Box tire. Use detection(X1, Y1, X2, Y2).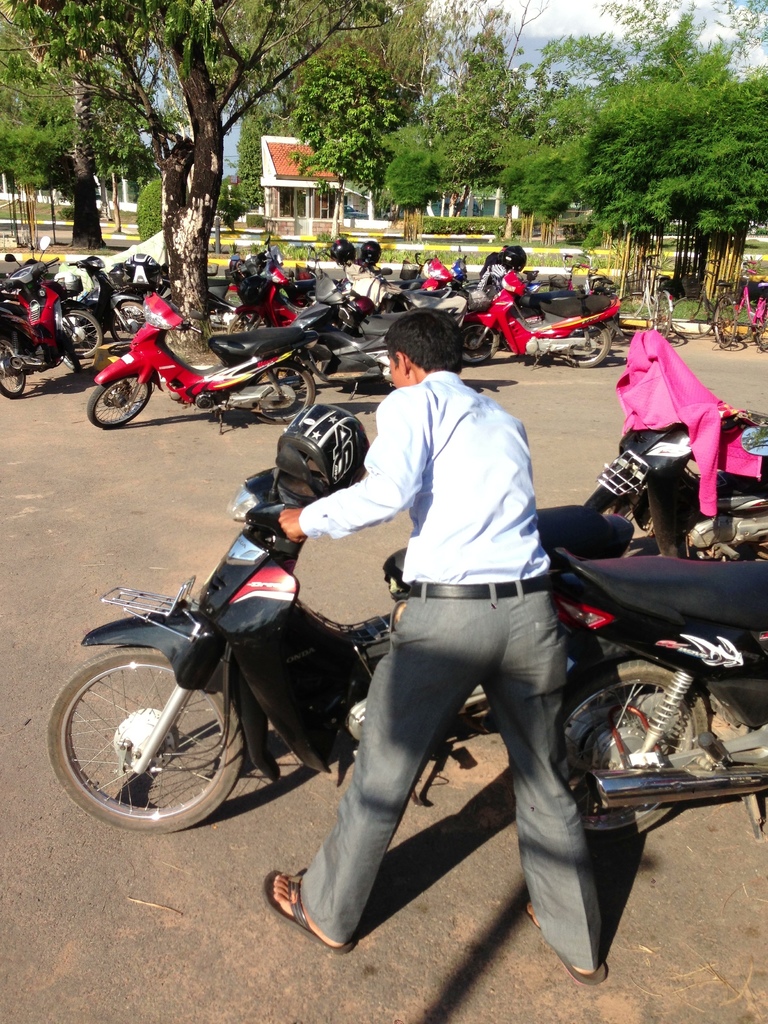
detection(109, 300, 151, 335).
